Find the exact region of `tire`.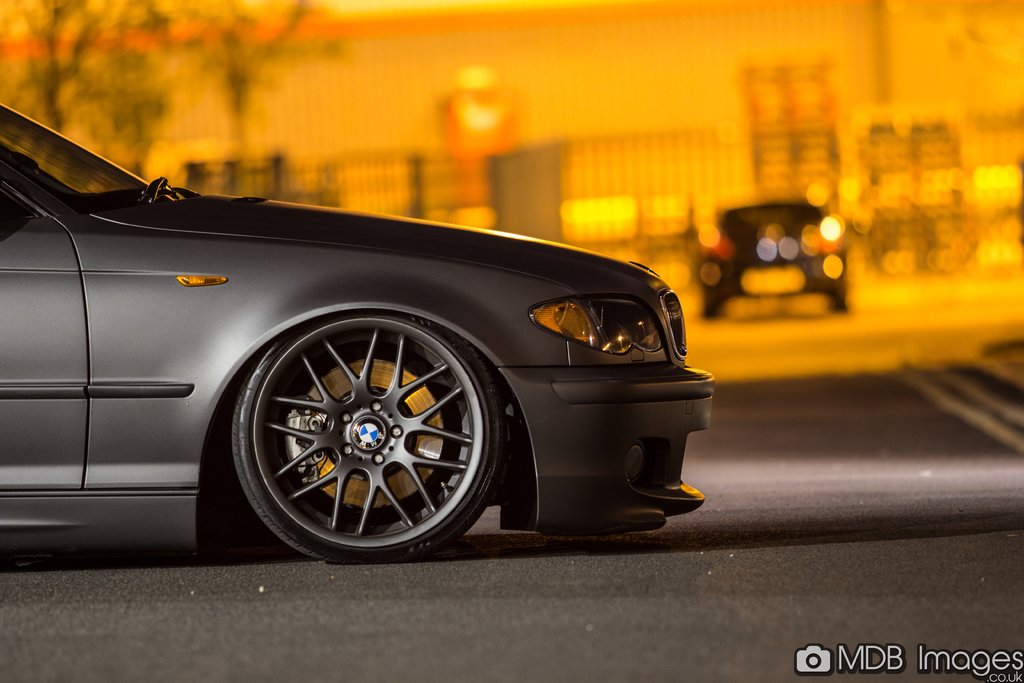
Exact region: region(230, 307, 504, 567).
